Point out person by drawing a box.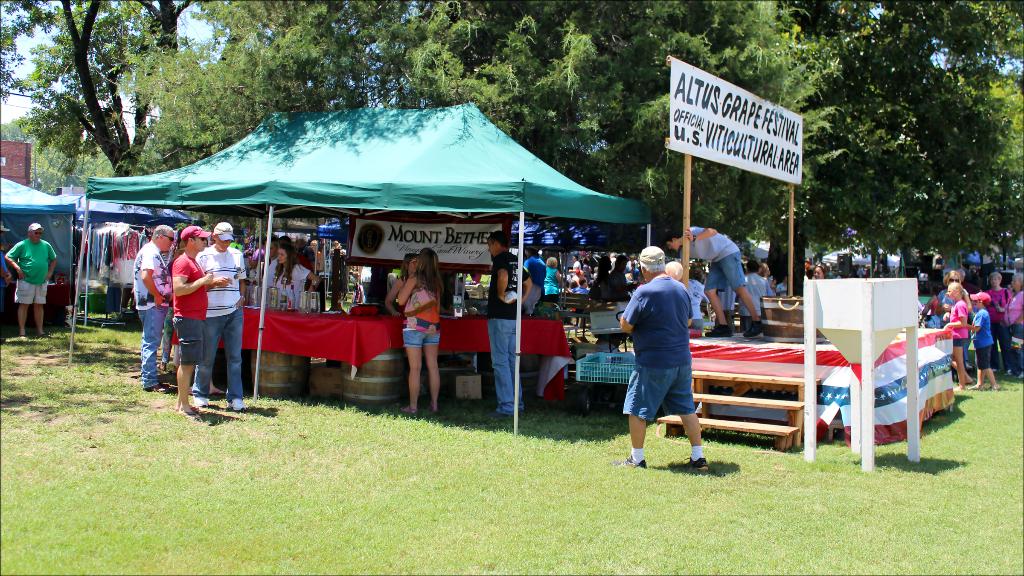
548,251,561,297.
